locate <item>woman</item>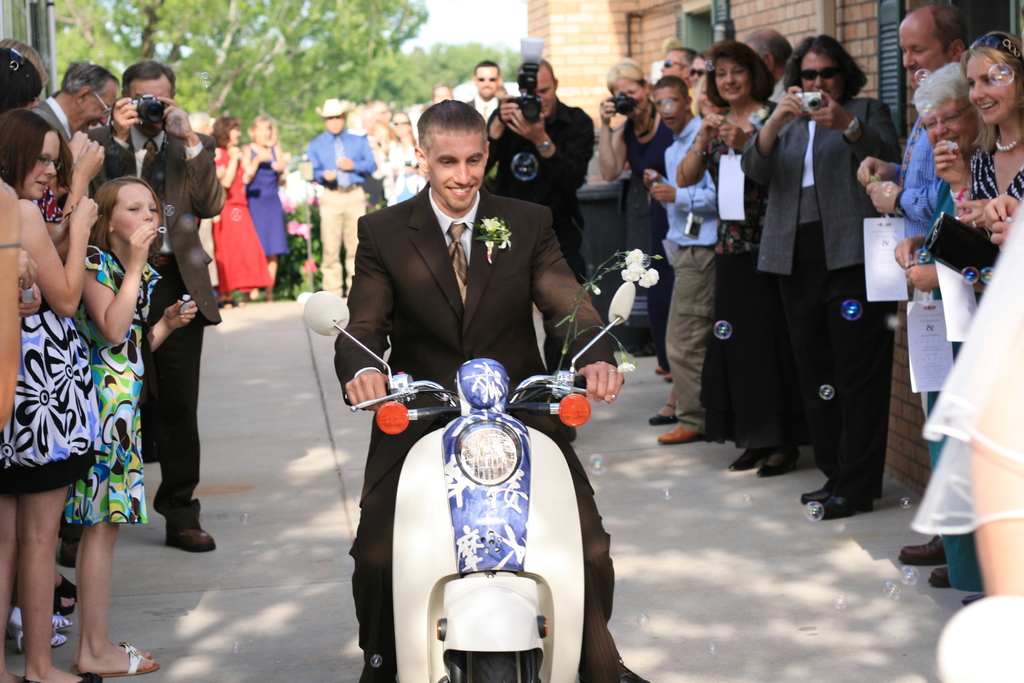
<bbox>0, 99, 104, 682</bbox>
